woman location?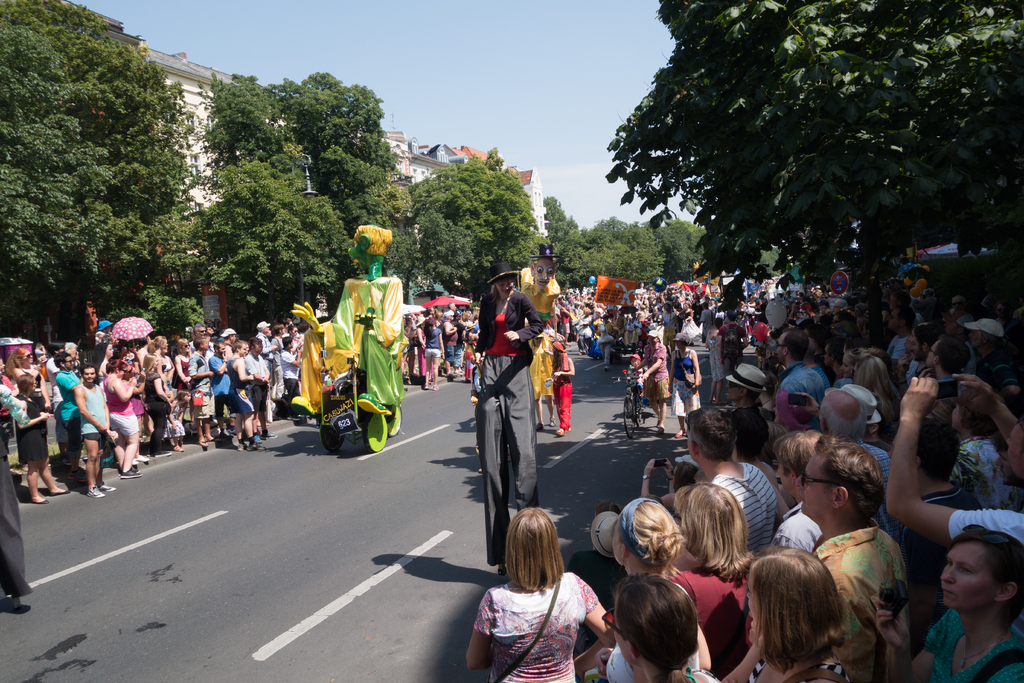
604/568/724/682
